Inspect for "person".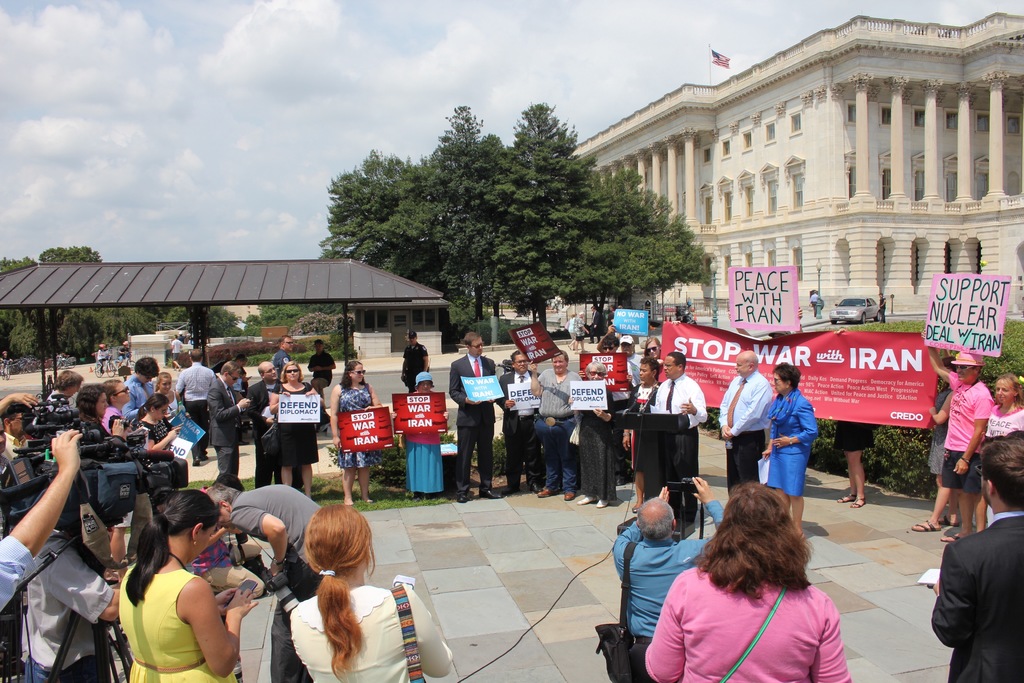
Inspection: (611,476,724,682).
